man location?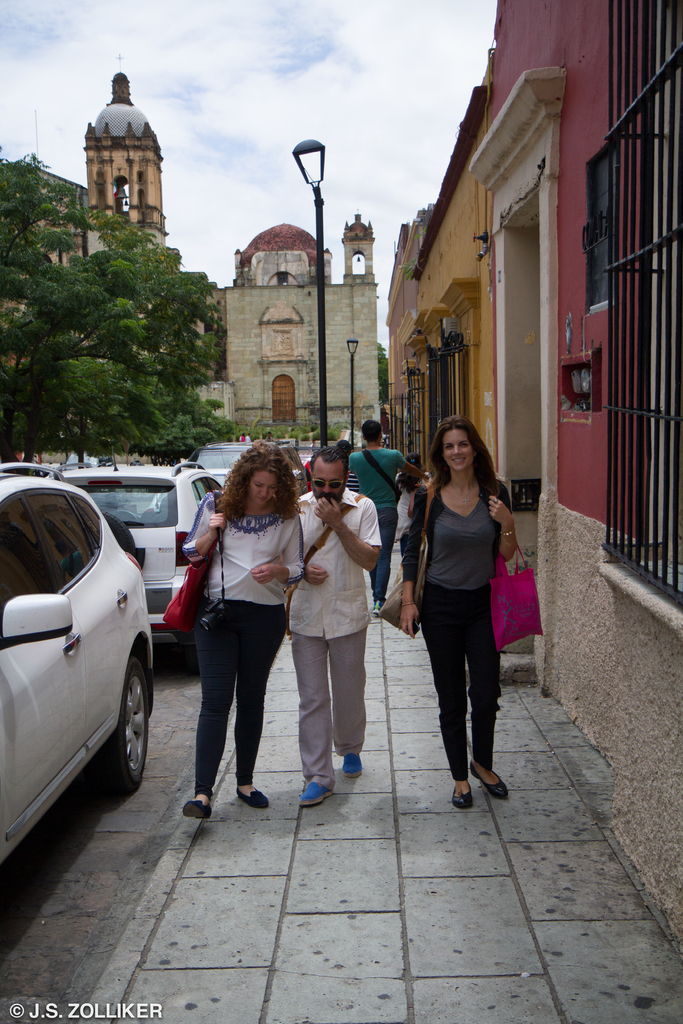
(left=284, top=467, right=388, bottom=798)
